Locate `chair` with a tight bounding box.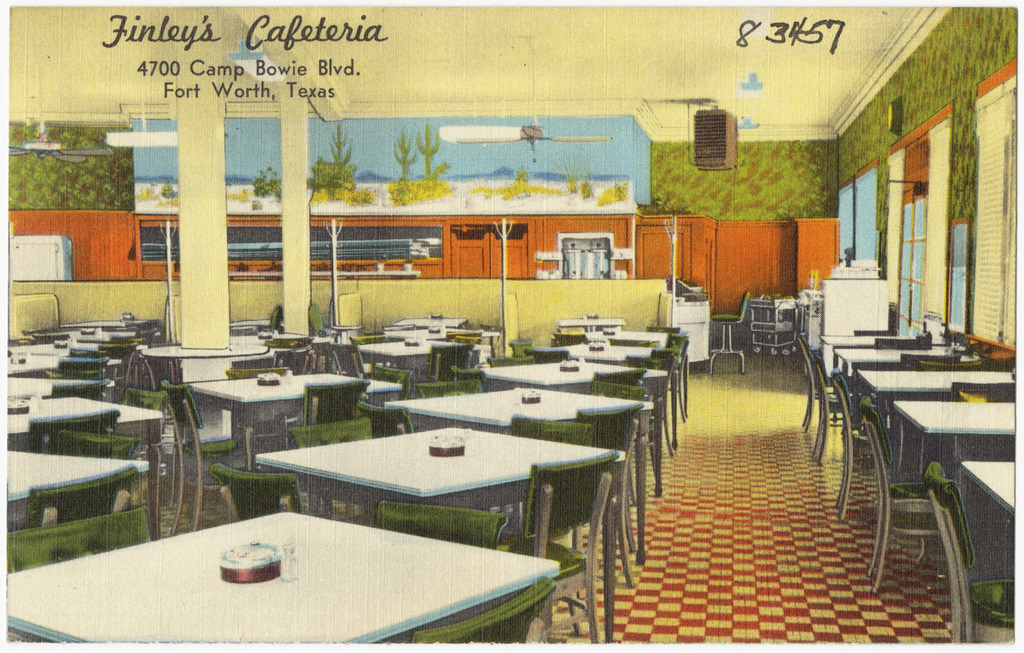
Rect(649, 348, 678, 447).
